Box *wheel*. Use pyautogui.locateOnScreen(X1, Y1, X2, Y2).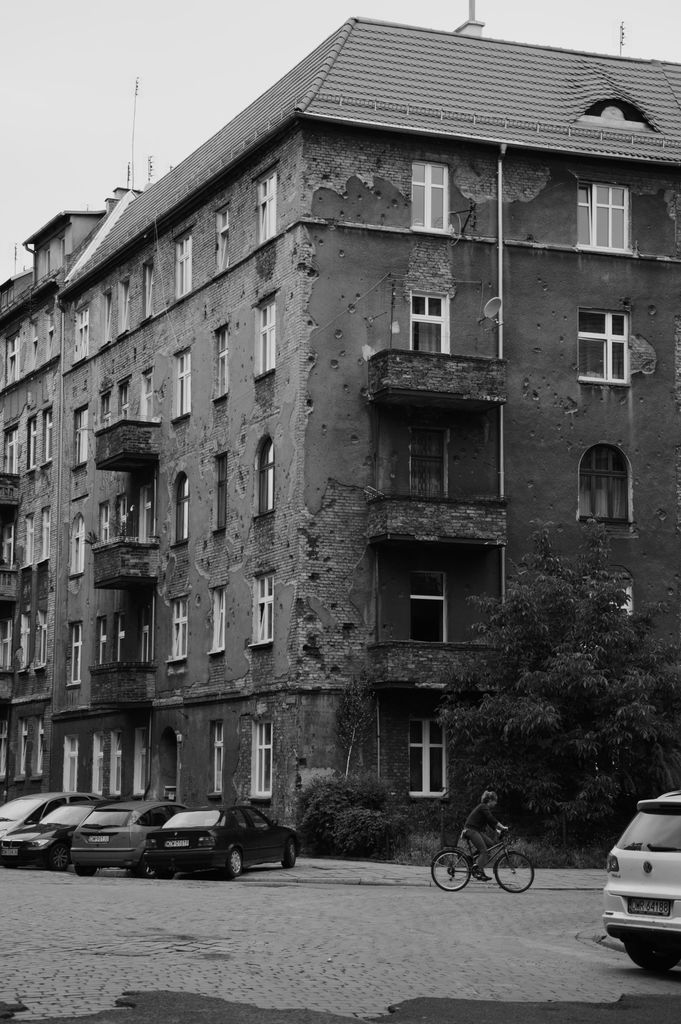
pyautogui.locateOnScreen(222, 848, 248, 879).
